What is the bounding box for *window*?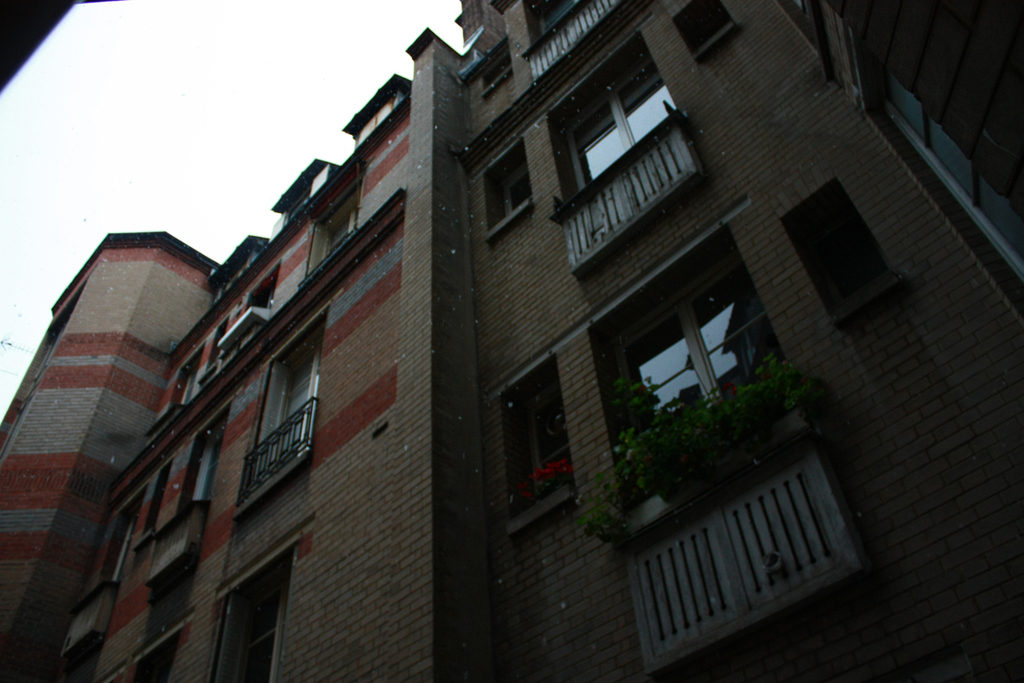
{"left": 771, "top": 166, "right": 918, "bottom": 332}.
